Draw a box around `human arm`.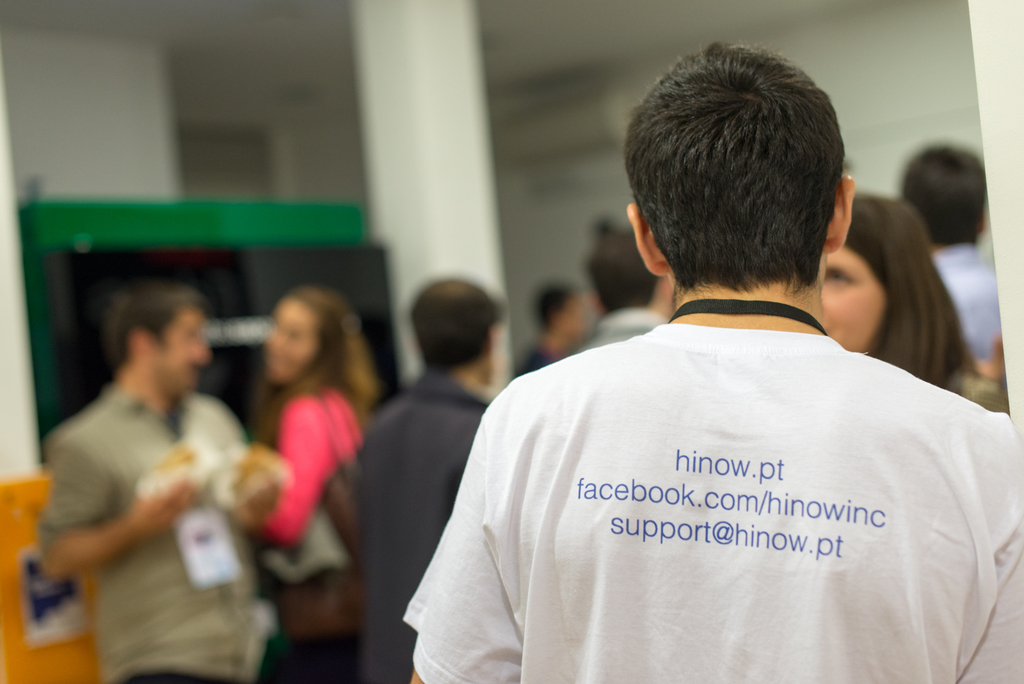
x1=228, y1=413, x2=357, y2=566.
